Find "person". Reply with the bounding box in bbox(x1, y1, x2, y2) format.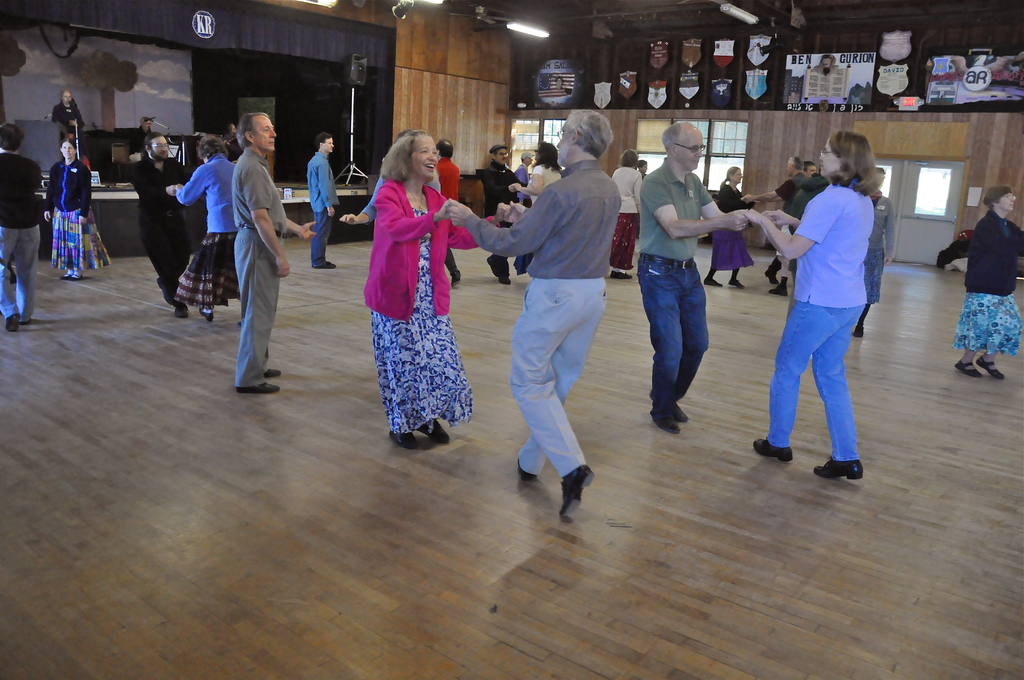
bbox(801, 161, 816, 182).
